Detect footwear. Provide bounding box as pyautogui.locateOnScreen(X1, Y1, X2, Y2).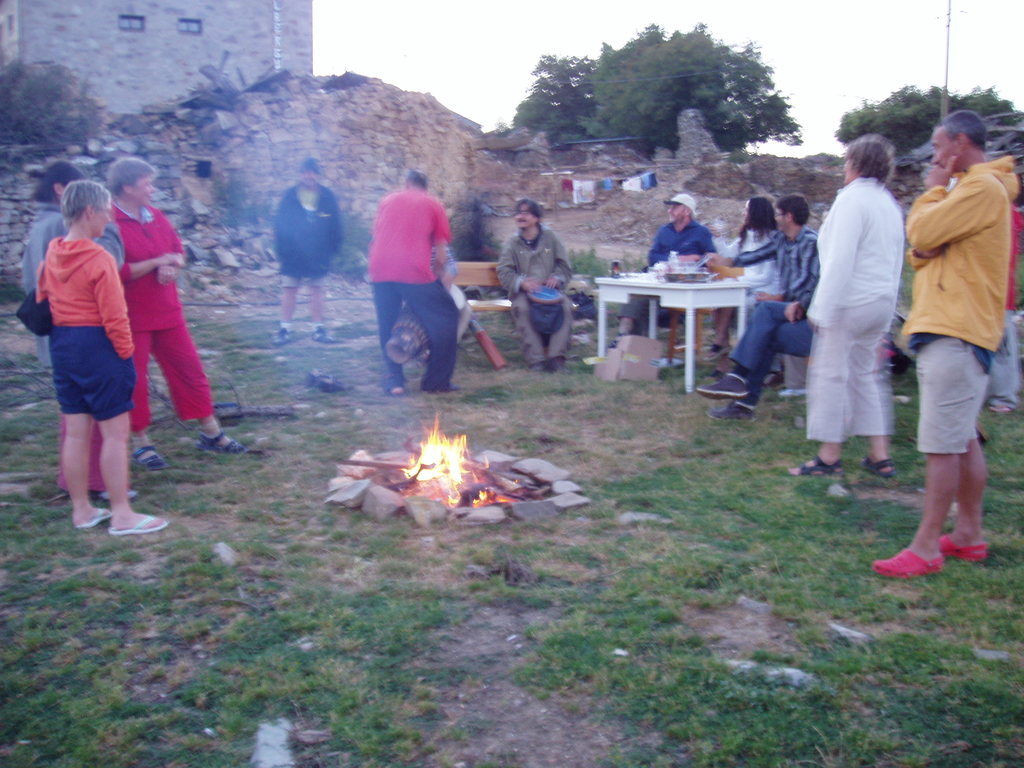
pyautogui.locateOnScreen(313, 328, 340, 344).
